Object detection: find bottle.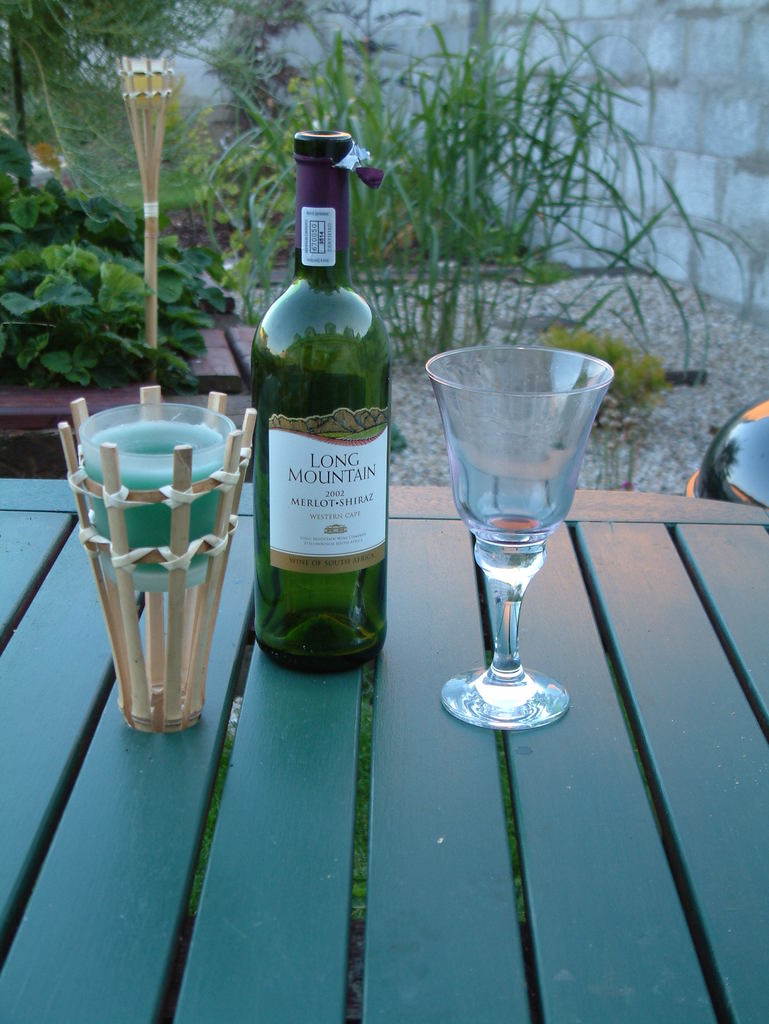
region(240, 117, 400, 680).
